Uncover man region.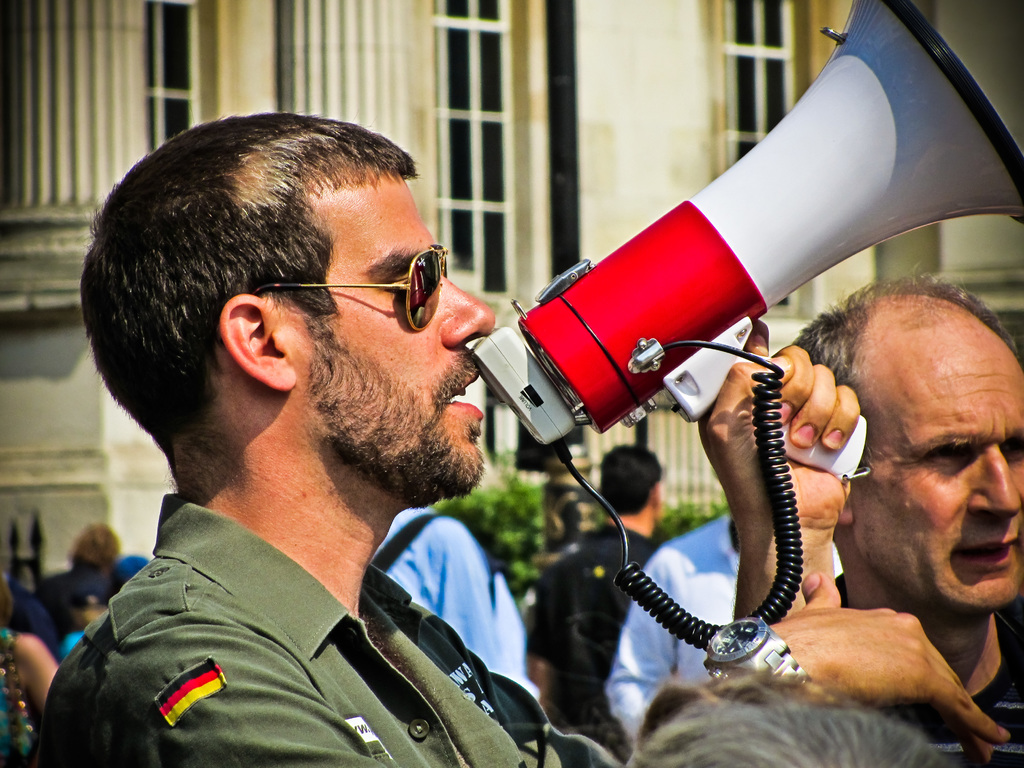
Uncovered: left=631, top=264, right=1023, bottom=765.
